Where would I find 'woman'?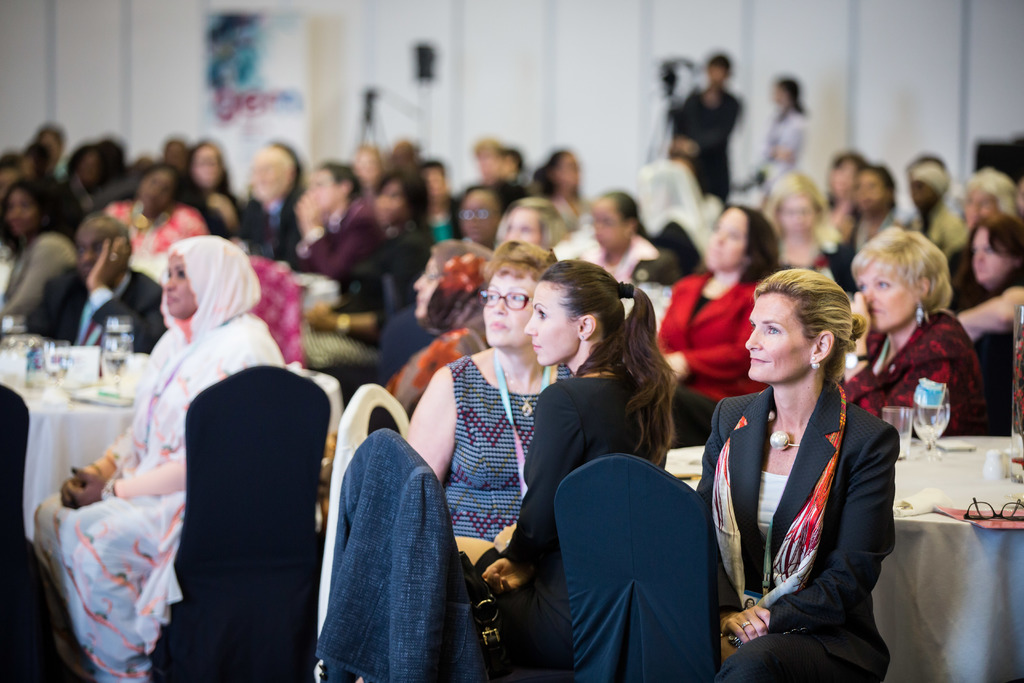
At left=0, top=176, right=74, bottom=323.
